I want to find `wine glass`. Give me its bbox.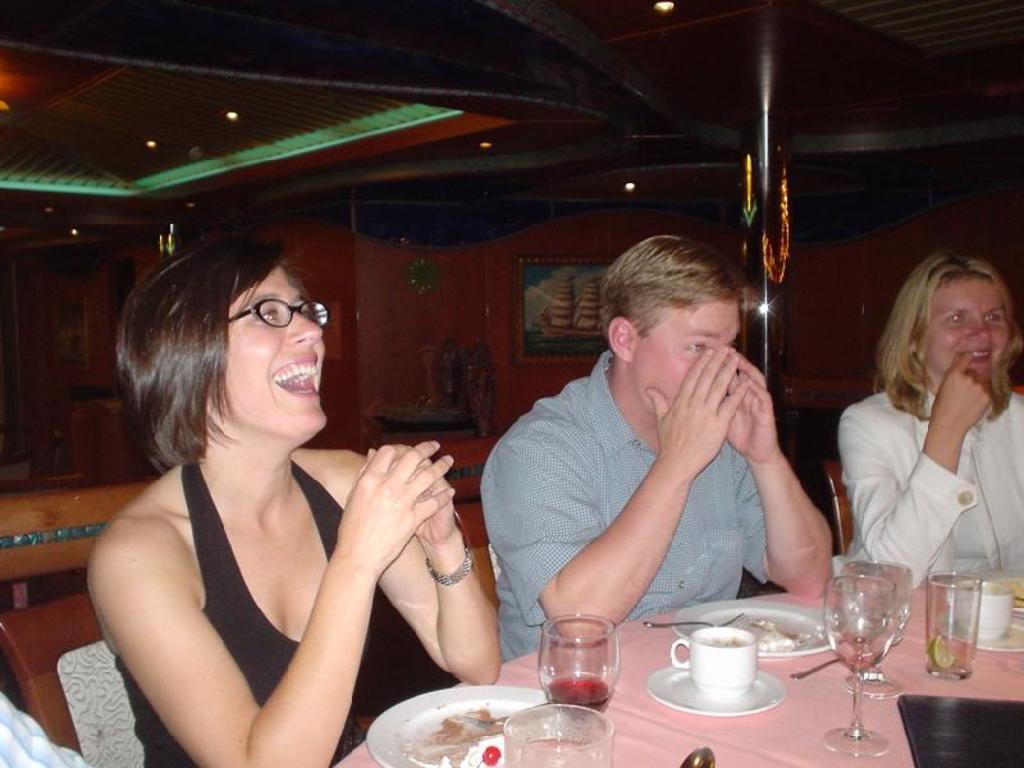
bbox=(844, 563, 916, 696).
